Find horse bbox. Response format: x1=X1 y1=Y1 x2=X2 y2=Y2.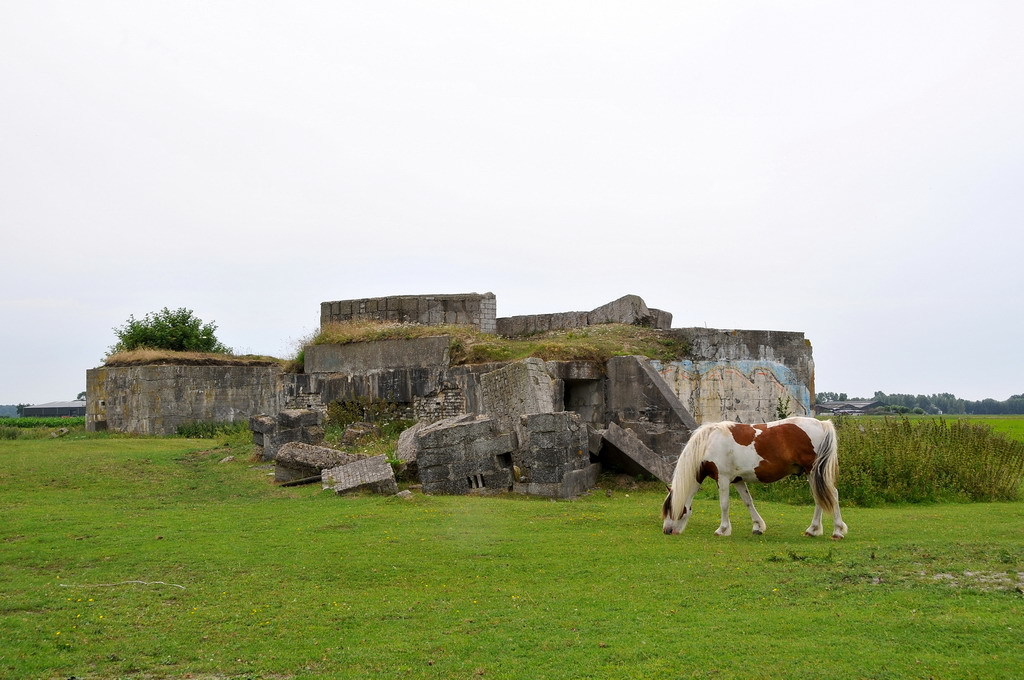
x1=659 y1=415 x2=849 y2=543.
